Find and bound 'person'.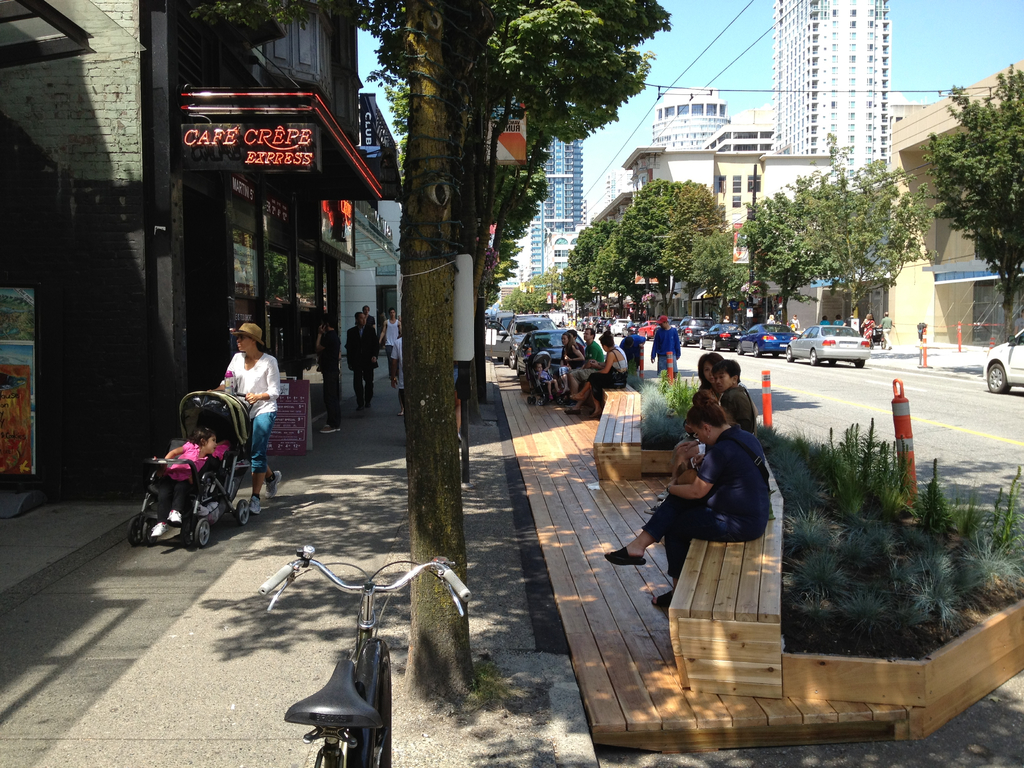
Bound: bbox(639, 360, 756, 514).
